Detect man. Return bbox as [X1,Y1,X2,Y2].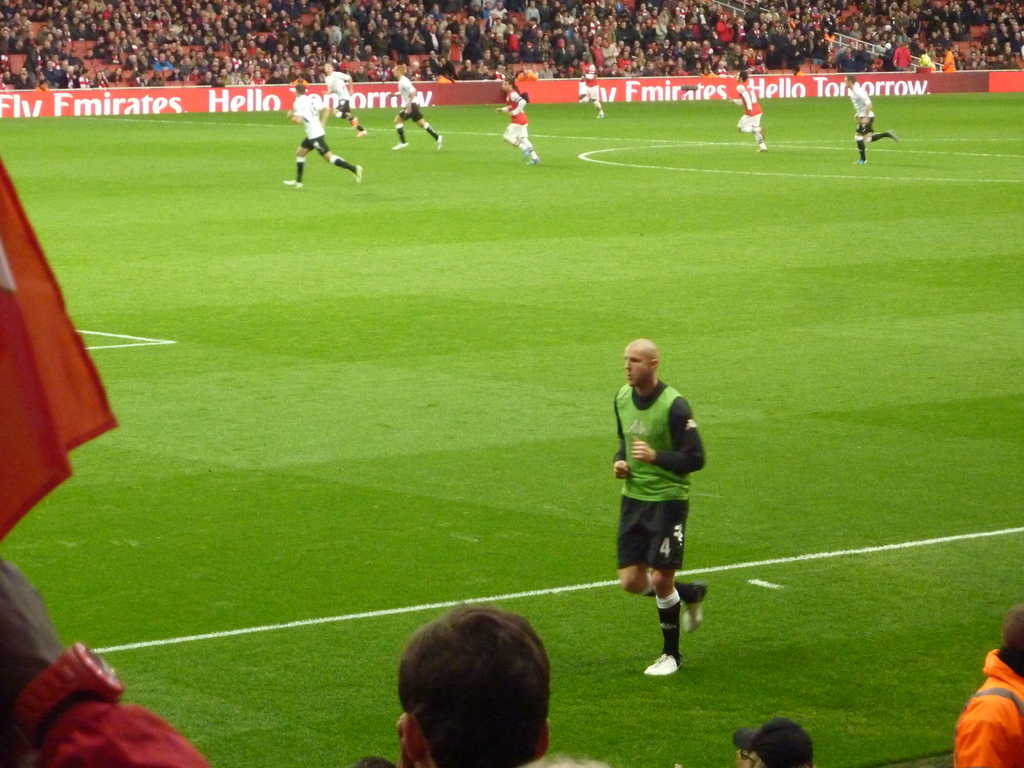
[322,57,367,131].
